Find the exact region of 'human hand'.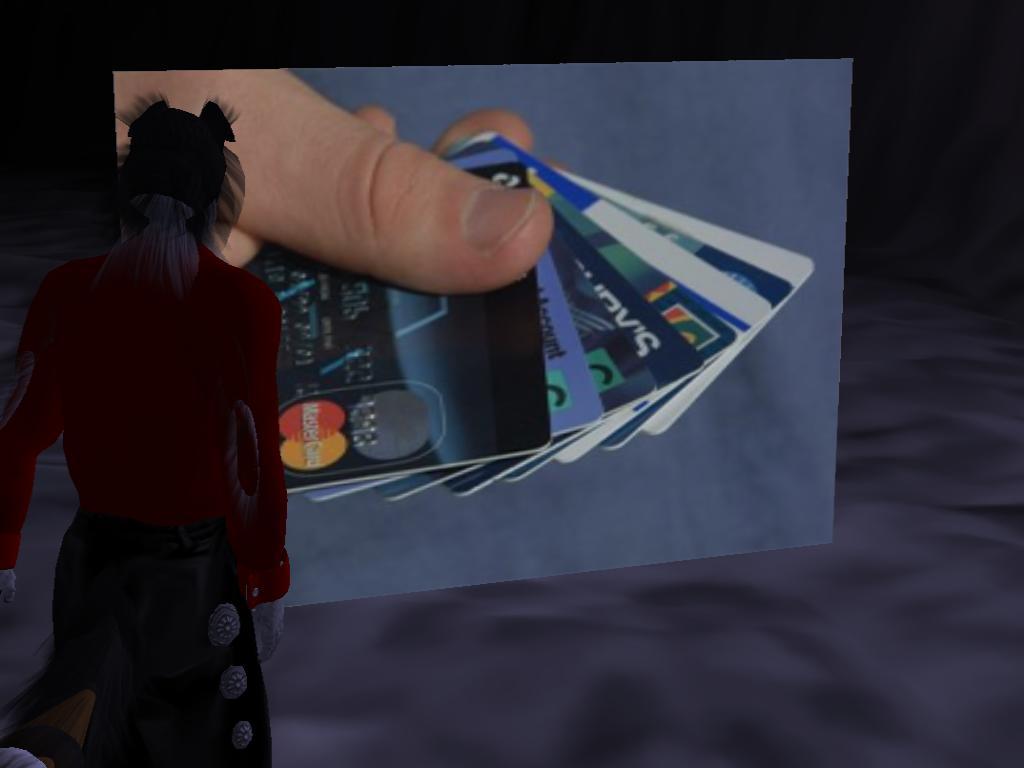
Exact region: box(257, 599, 286, 665).
